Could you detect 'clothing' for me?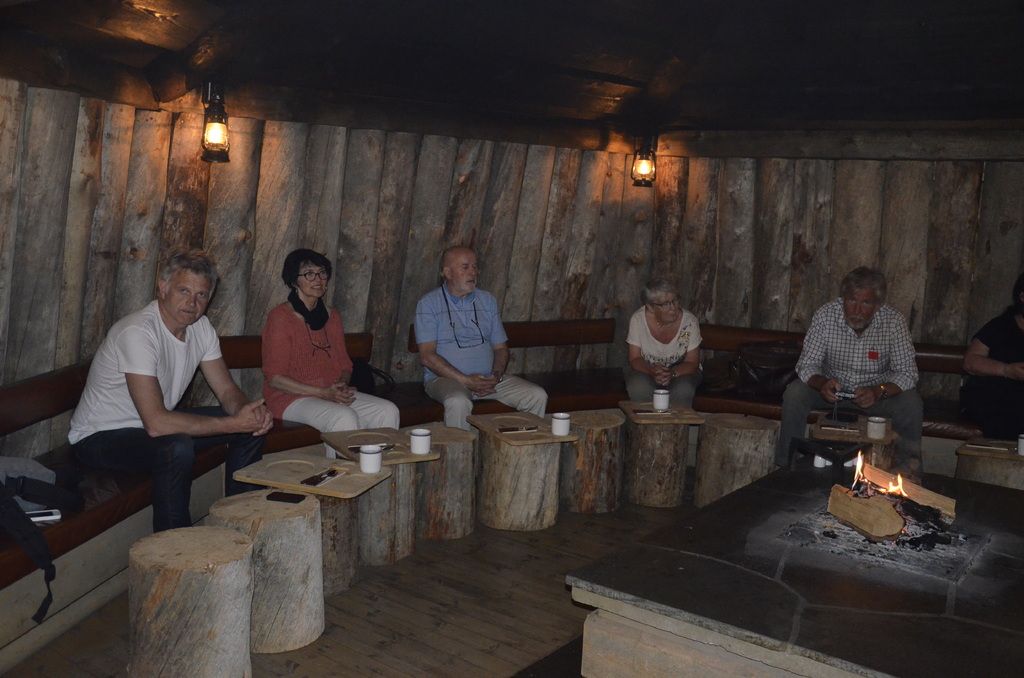
Detection result: locate(273, 310, 349, 412).
